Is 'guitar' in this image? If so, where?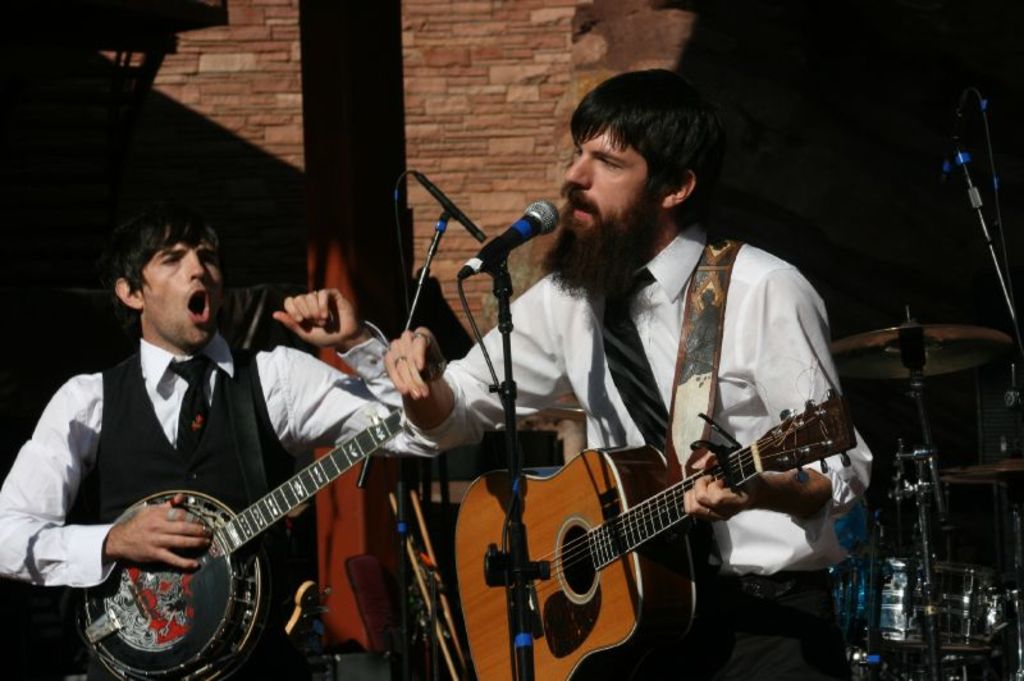
Yes, at 70:394:430:680.
